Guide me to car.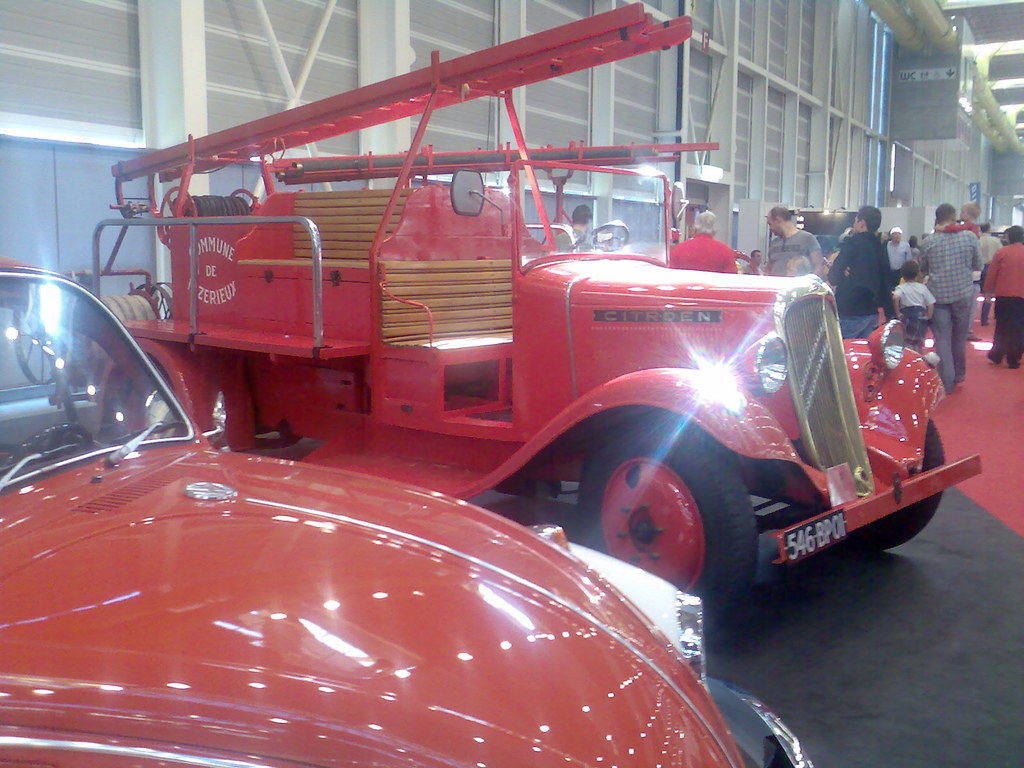
Guidance: box=[0, 258, 810, 767].
